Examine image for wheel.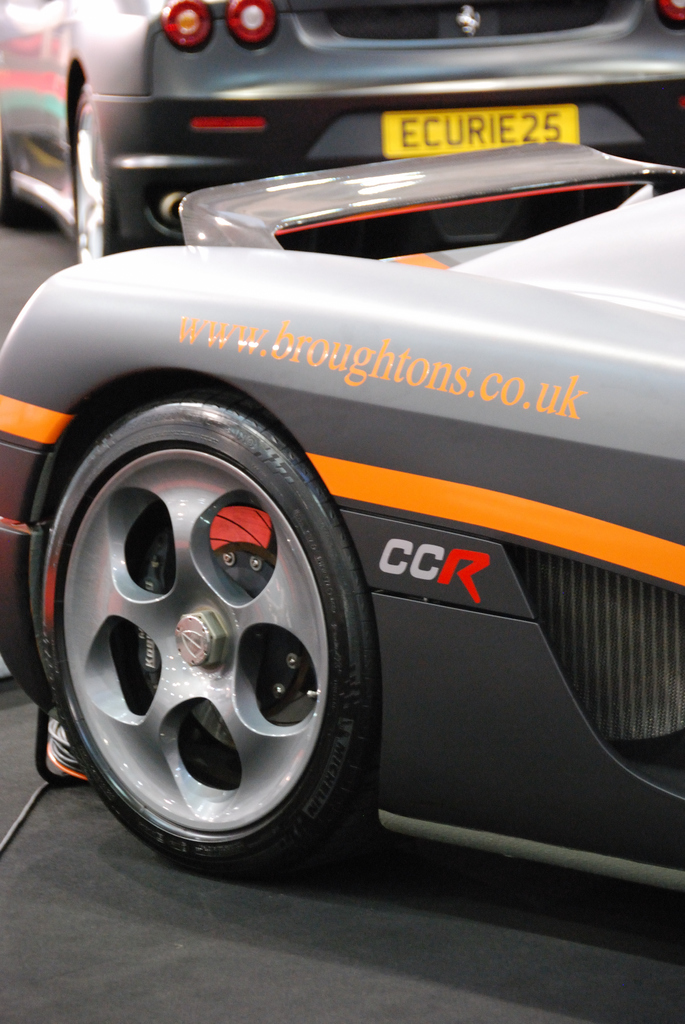
Examination result: {"left": 77, "top": 78, "right": 115, "bottom": 267}.
